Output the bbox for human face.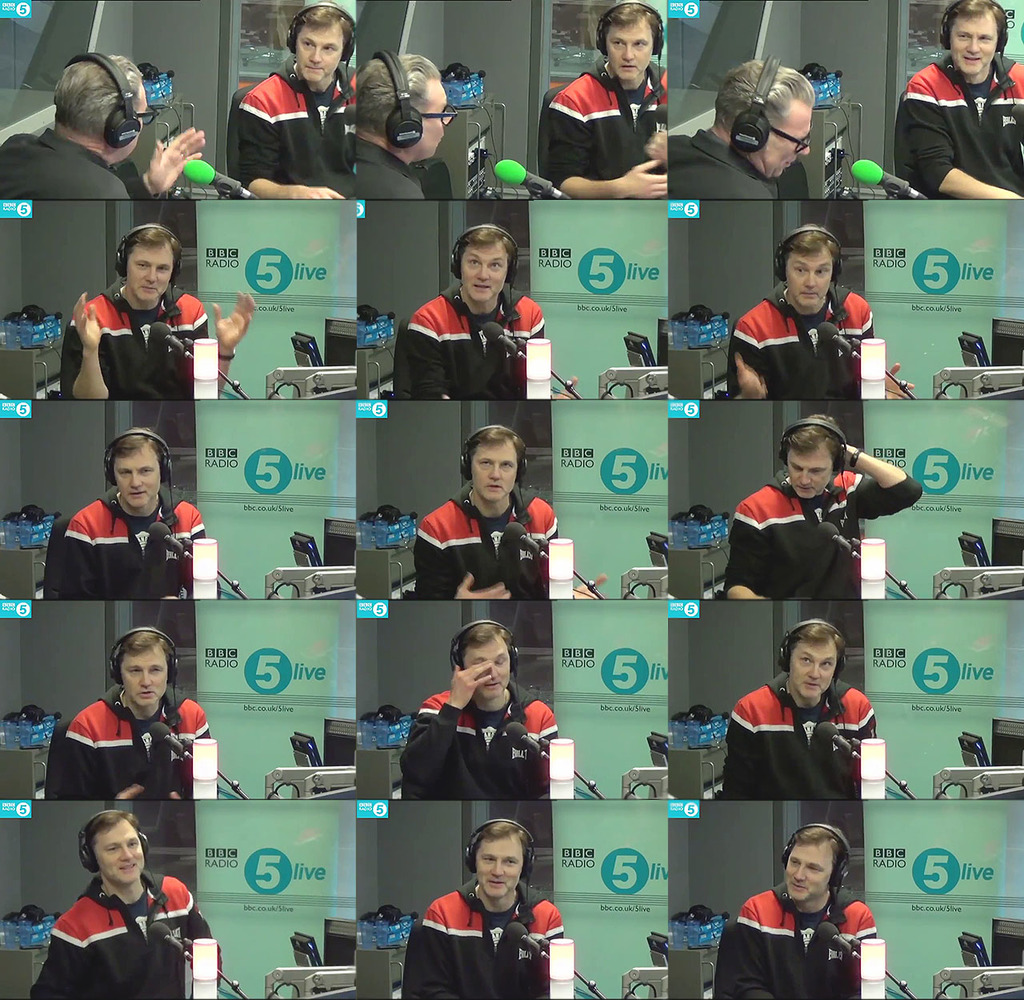
select_region(461, 634, 509, 698).
